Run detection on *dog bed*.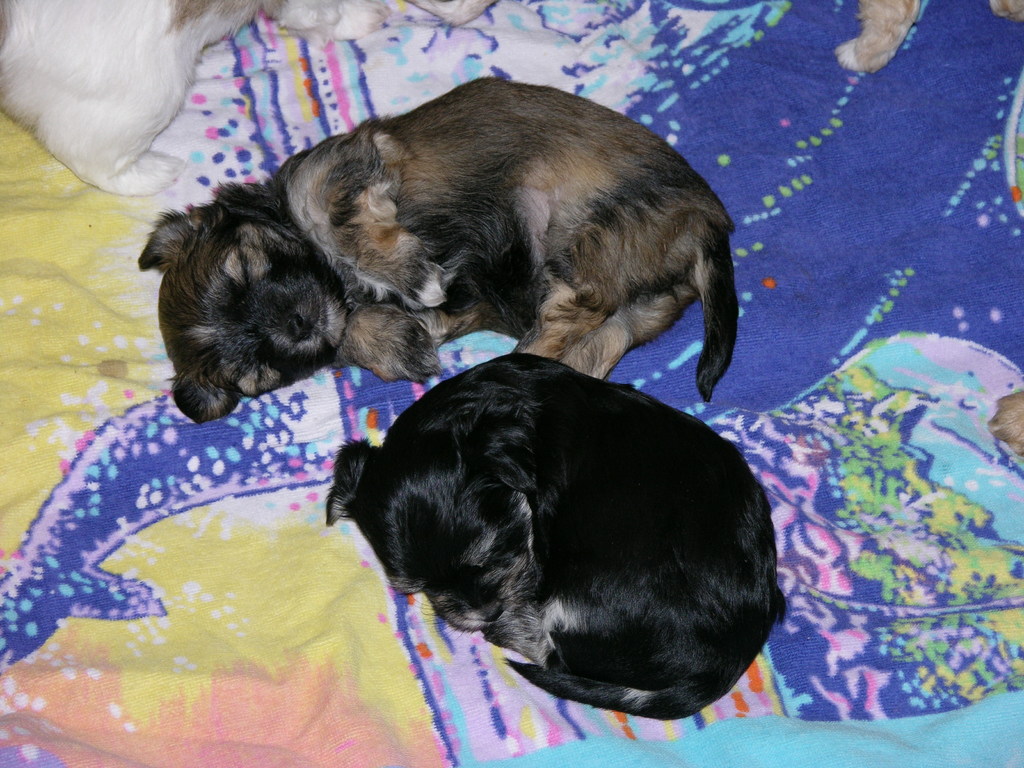
Result: bbox(0, 0, 1023, 767).
